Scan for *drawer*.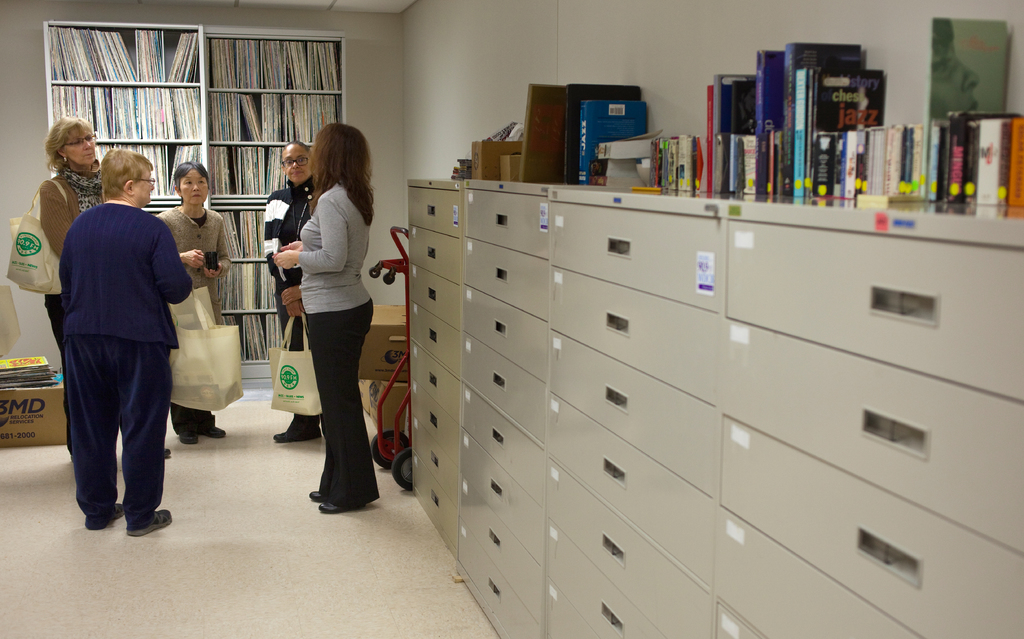
Scan result: x1=551, y1=266, x2=722, y2=407.
